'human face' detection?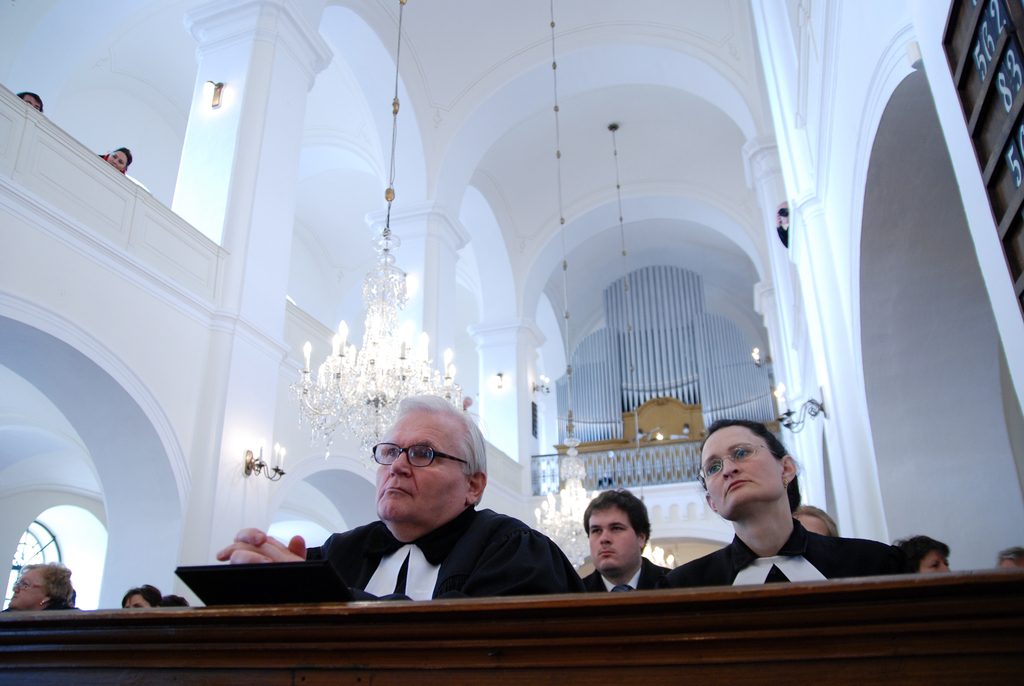
376:414:470:523
